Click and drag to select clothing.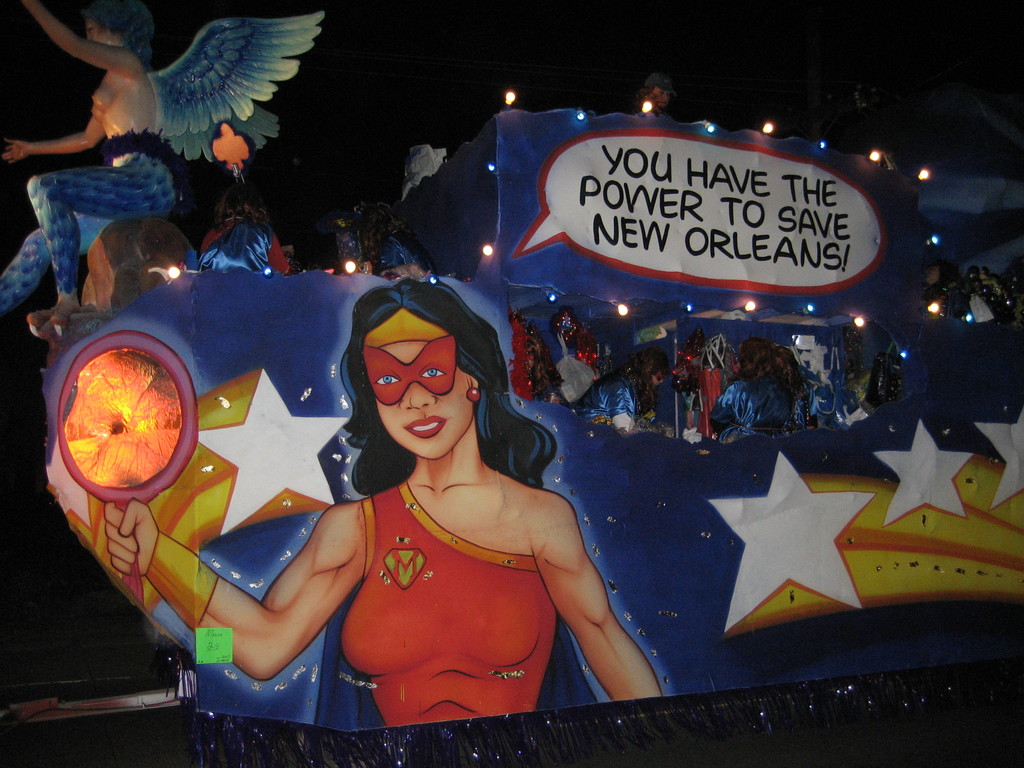
Selection: <region>696, 365, 734, 415</region>.
